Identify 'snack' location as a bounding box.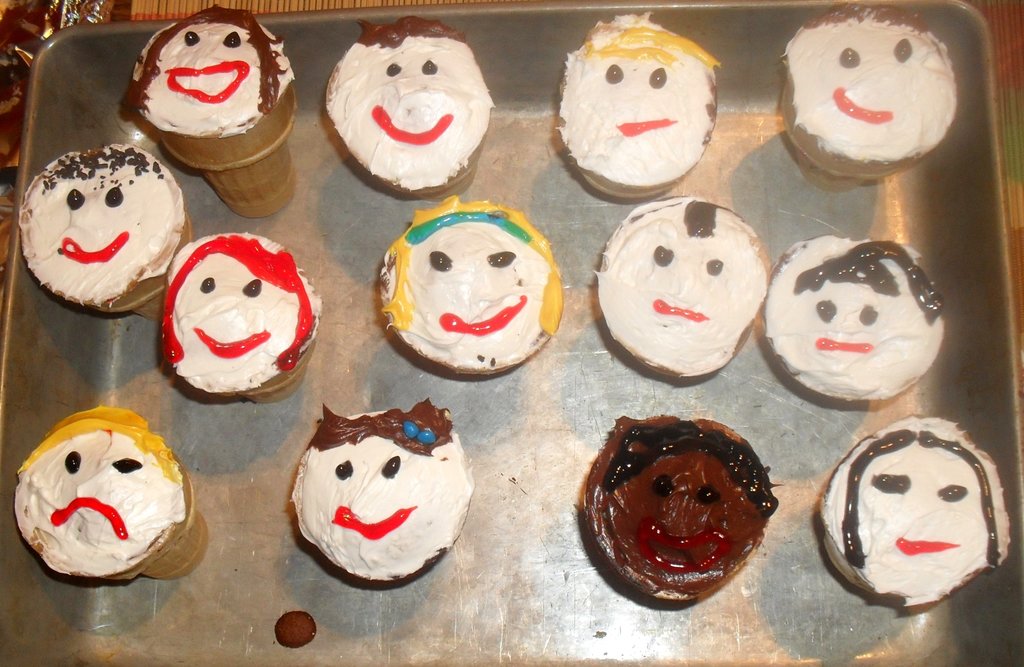
pyautogui.locateOnScreen(122, 4, 301, 221).
